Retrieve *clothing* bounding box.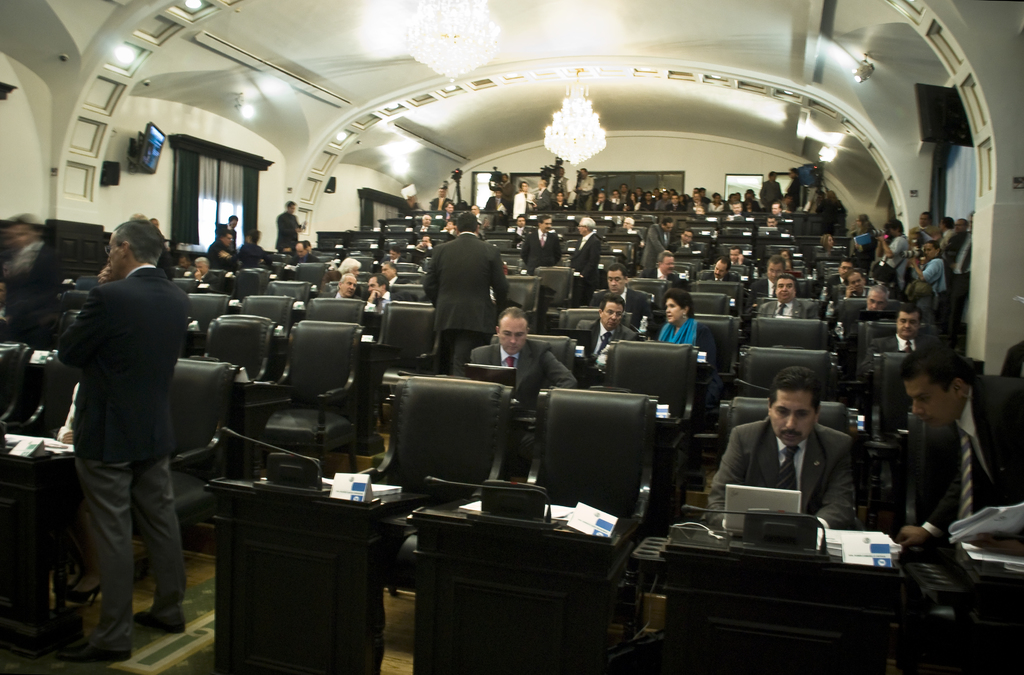
Bounding box: x1=429 y1=195 x2=449 y2=209.
